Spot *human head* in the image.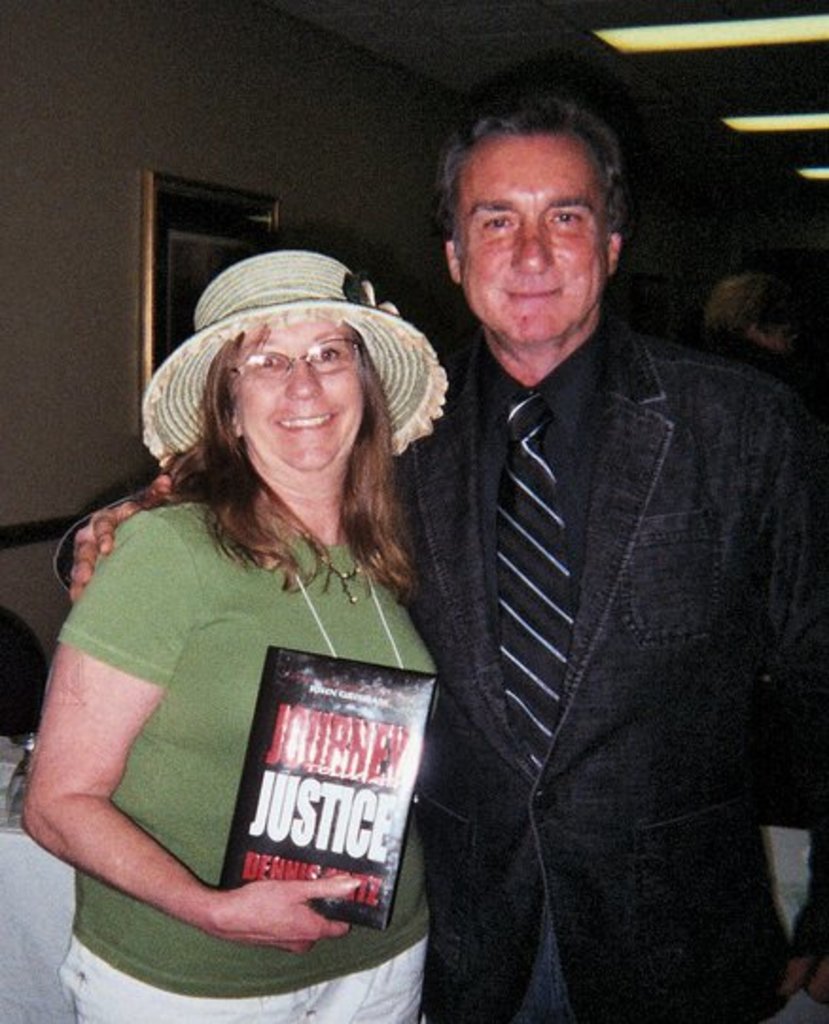
*human head* found at (x1=702, y1=276, x2=827, y2=388).
